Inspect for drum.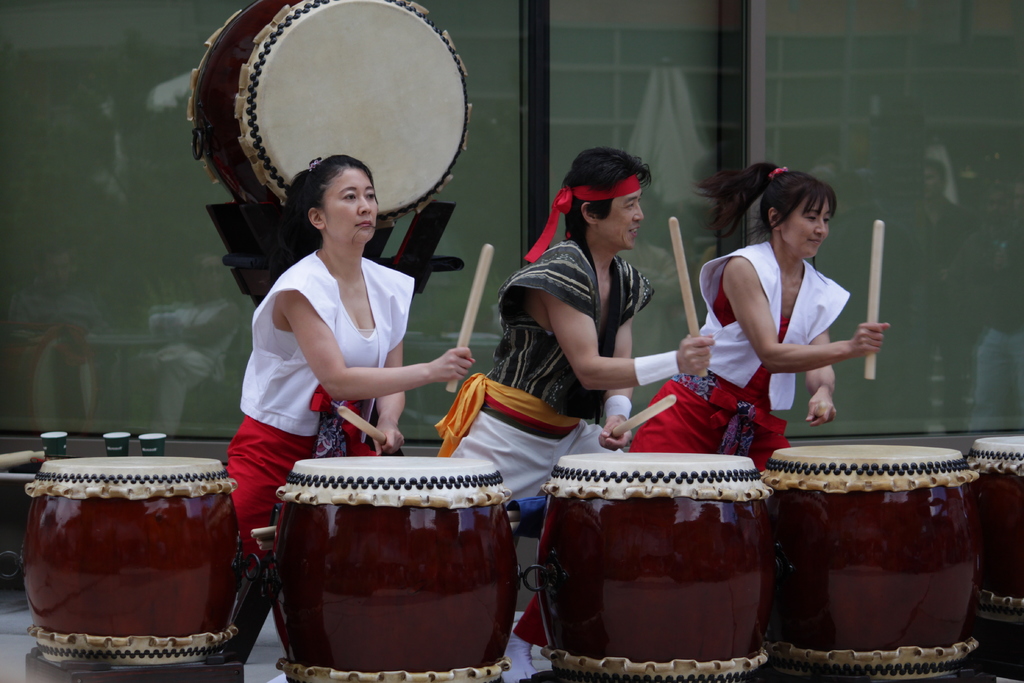
Inspection: [x1=281, y1=460, x2=518, y2=682].
